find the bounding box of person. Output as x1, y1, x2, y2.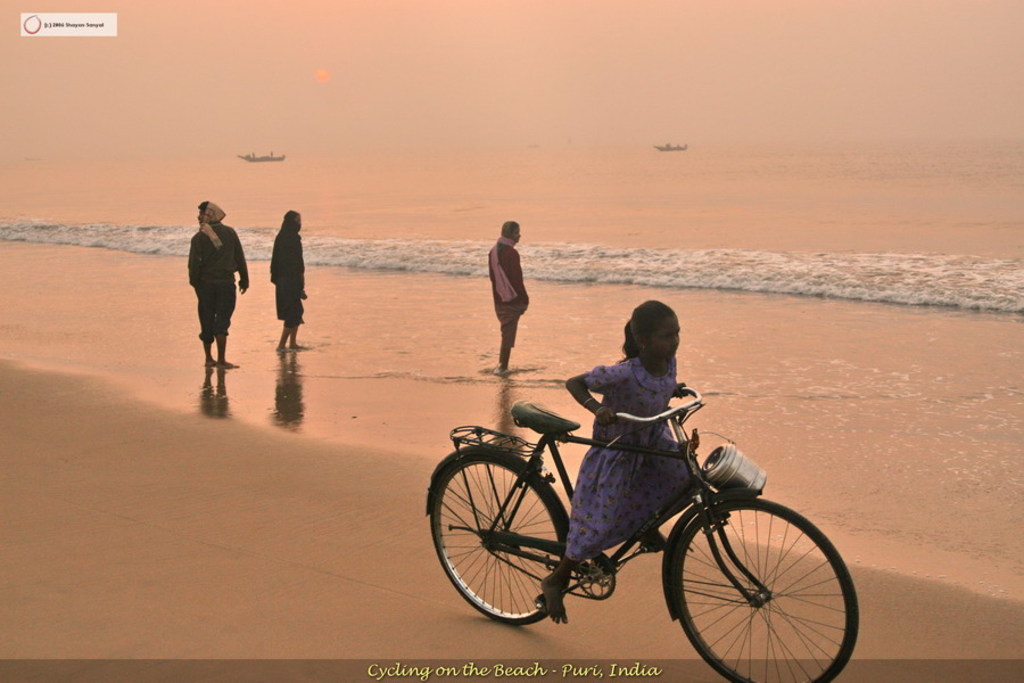
179, 184, 240, 368.
